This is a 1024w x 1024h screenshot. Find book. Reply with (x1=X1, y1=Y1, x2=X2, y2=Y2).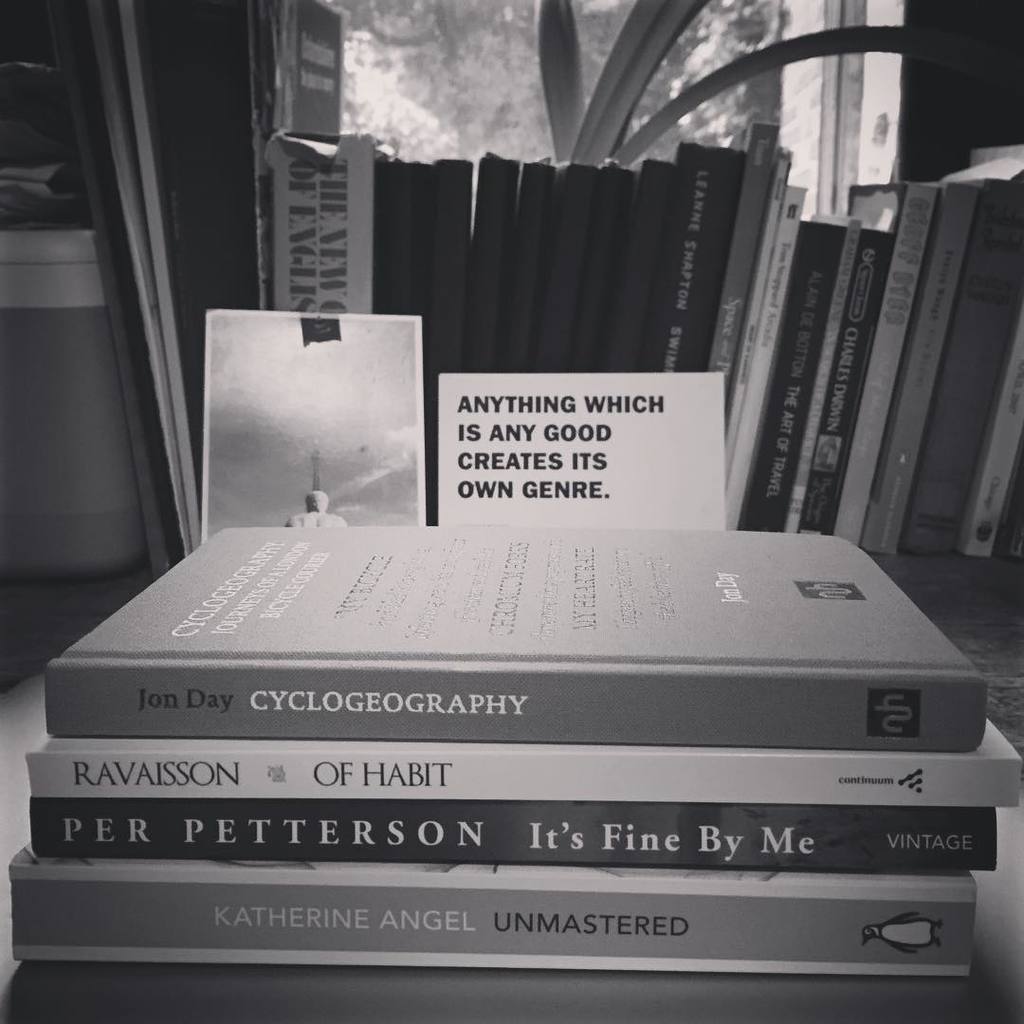
(x1=196, y1=302, x2=421, y2=532).
